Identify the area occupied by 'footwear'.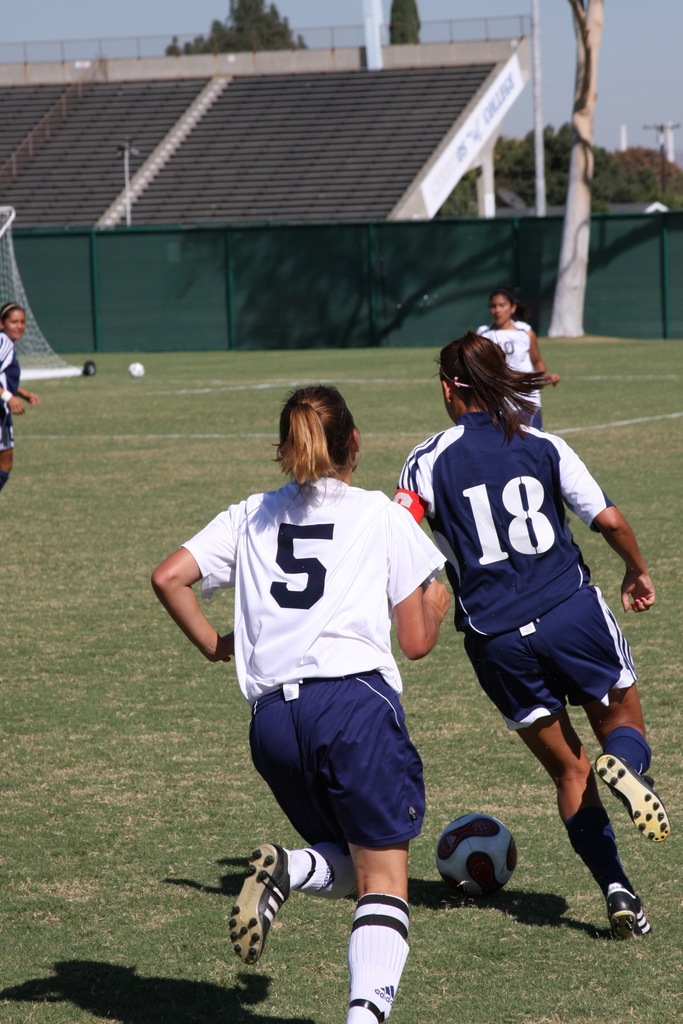
Area: {"left": 598, "top": 753, "right": 671, "bottom": 844}.
